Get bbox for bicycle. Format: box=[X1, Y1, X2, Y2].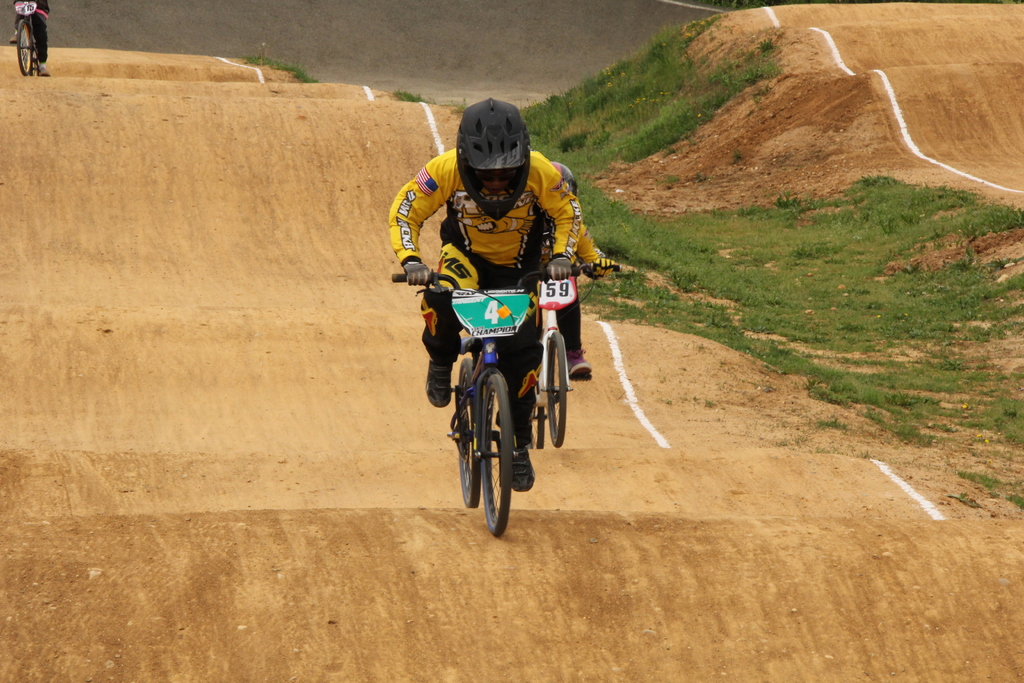
box=[530, 256, 622, 450].
